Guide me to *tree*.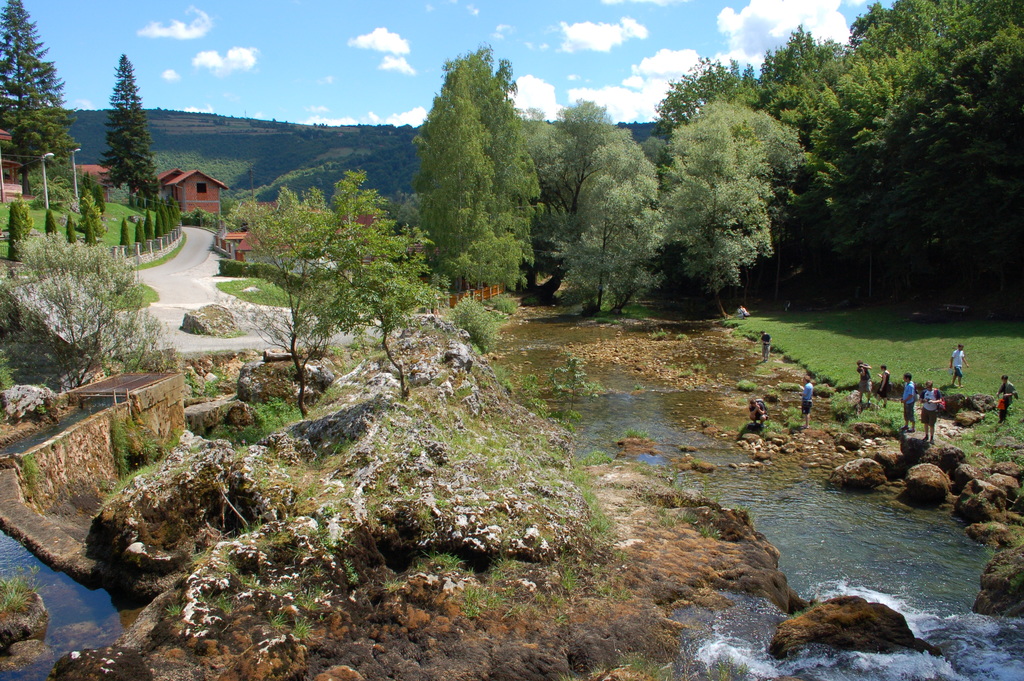
Guidance: box(220, 165, 456, 422).
